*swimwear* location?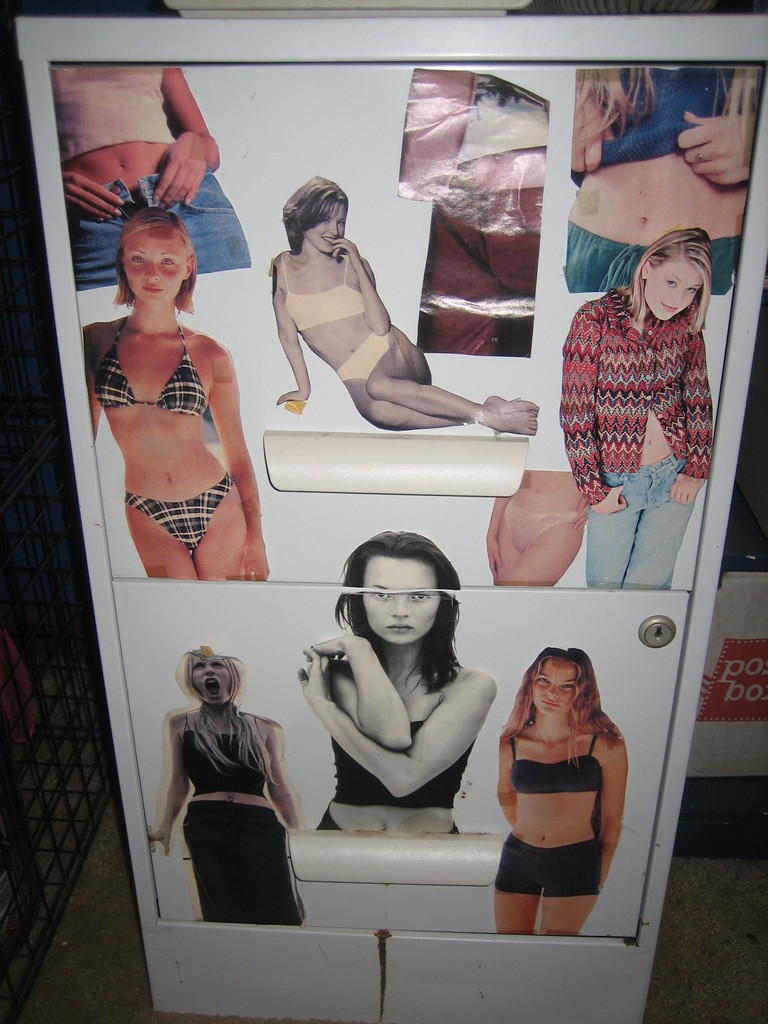
x1=126, y1=472, x2=238, y2=550
